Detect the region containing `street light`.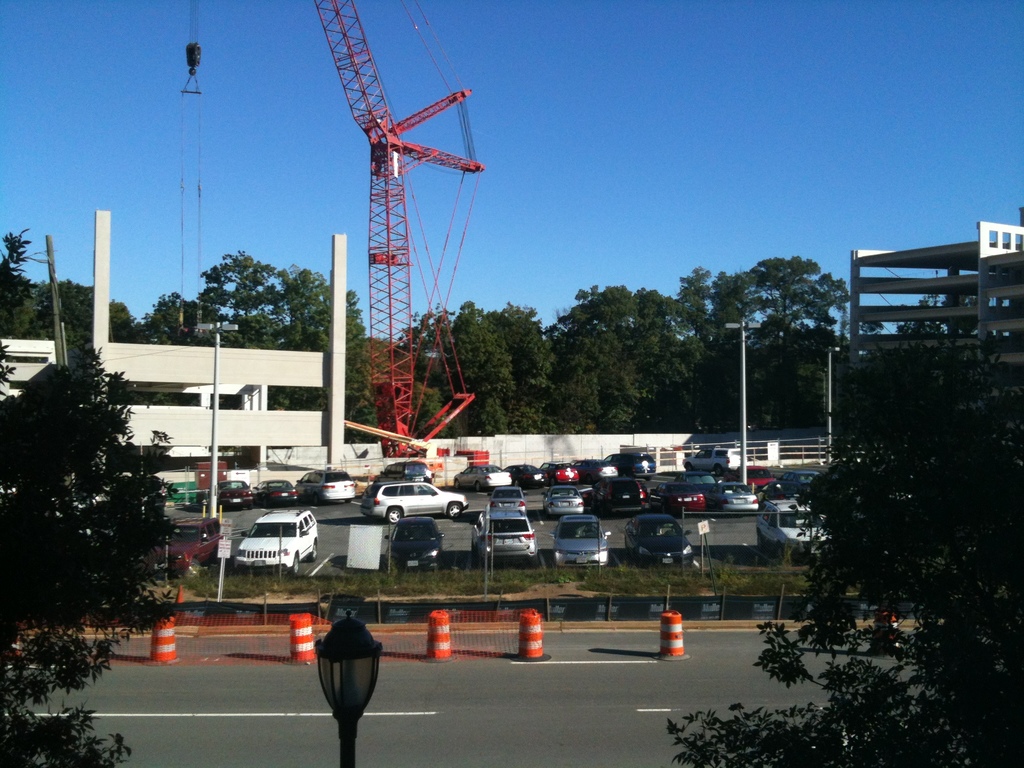
727, 324, 760, 490.
